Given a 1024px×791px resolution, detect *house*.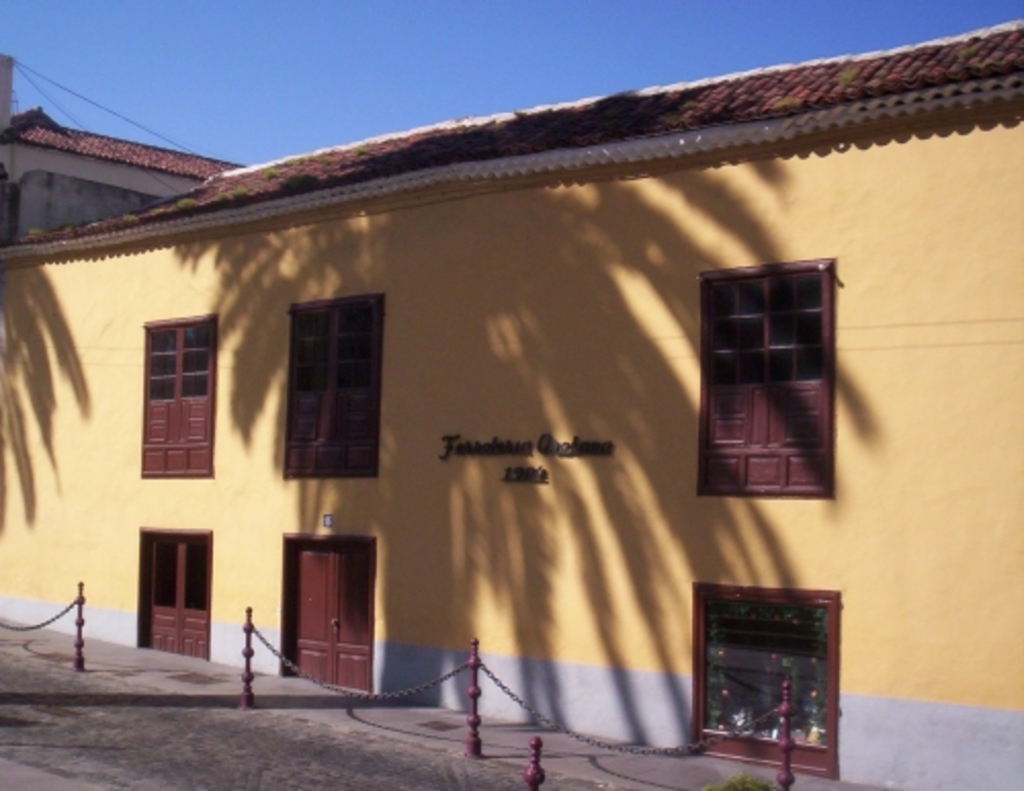
[x1=0, y1=10, x2=1022, y2=789].
